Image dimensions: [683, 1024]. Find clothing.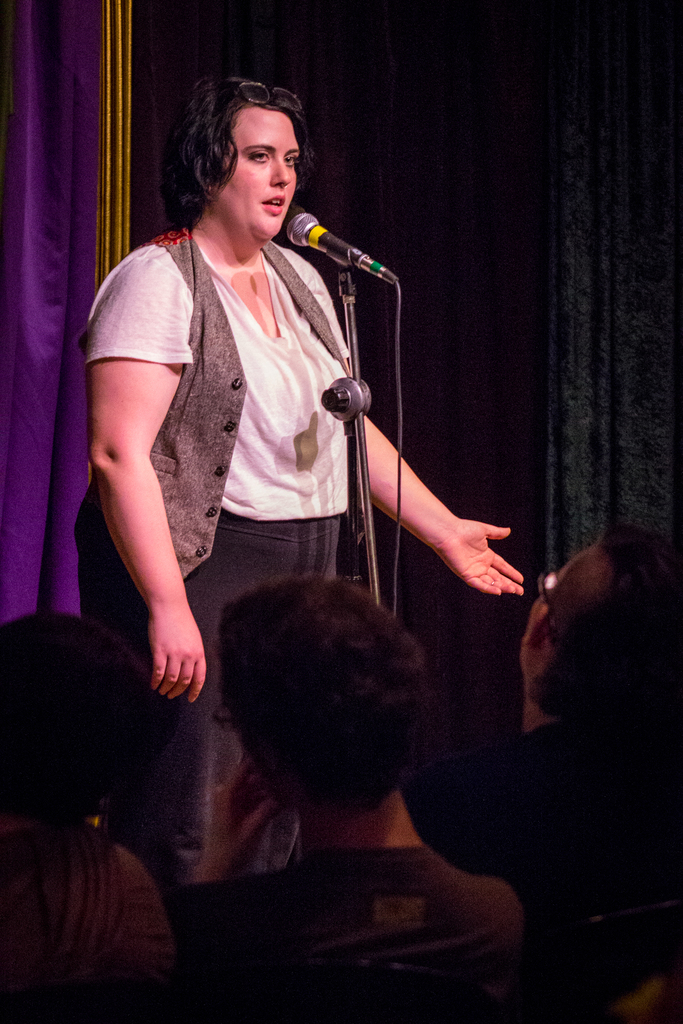
BBox(144, 817, 547, 1015).
